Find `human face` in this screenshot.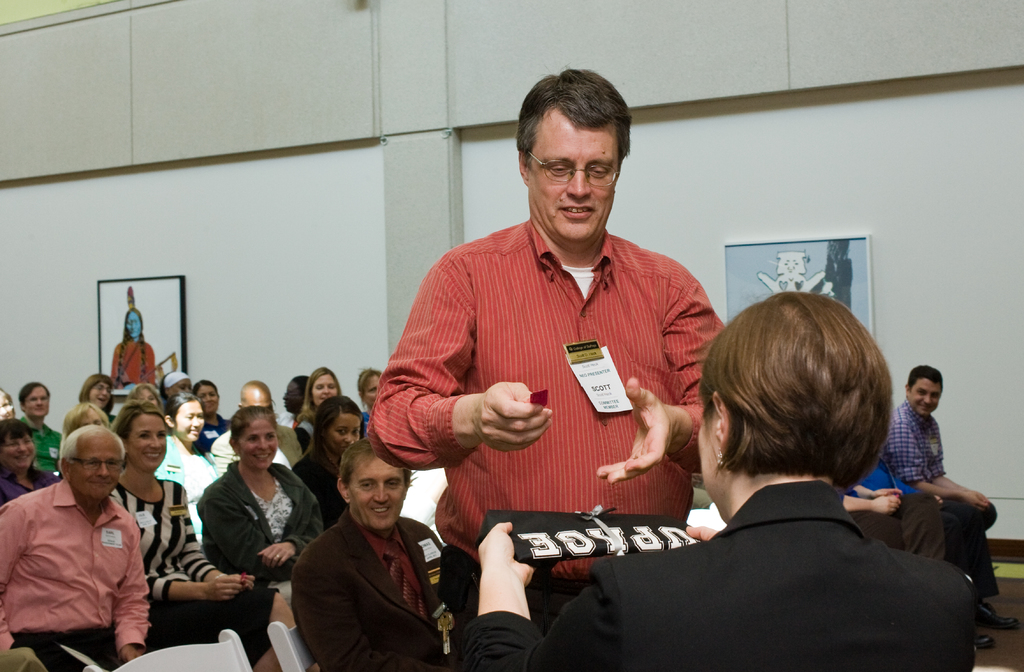
The bounding box for `human face` is (69, 403, 104, 436).
